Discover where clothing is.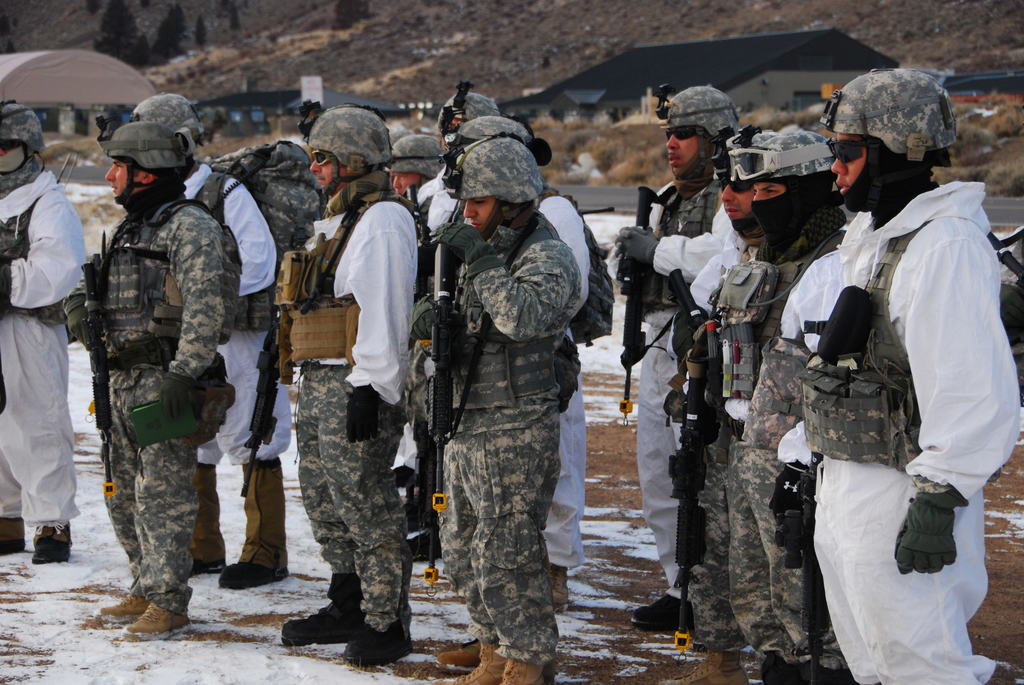
Discovered at (left=409, top=198, right=564, bottom=664).
